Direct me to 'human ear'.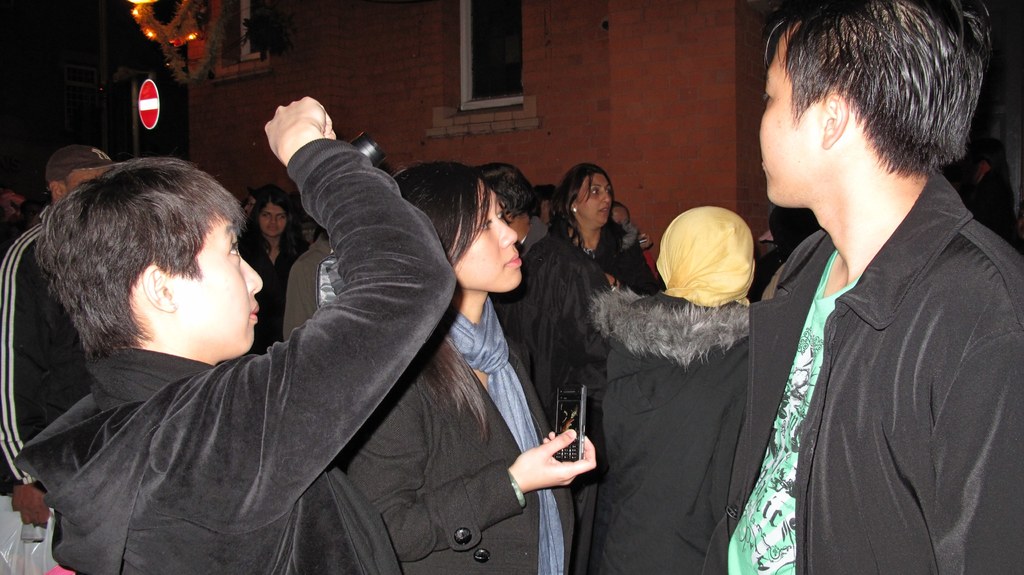
Direction: bbox(46, 181, 63, 206).
